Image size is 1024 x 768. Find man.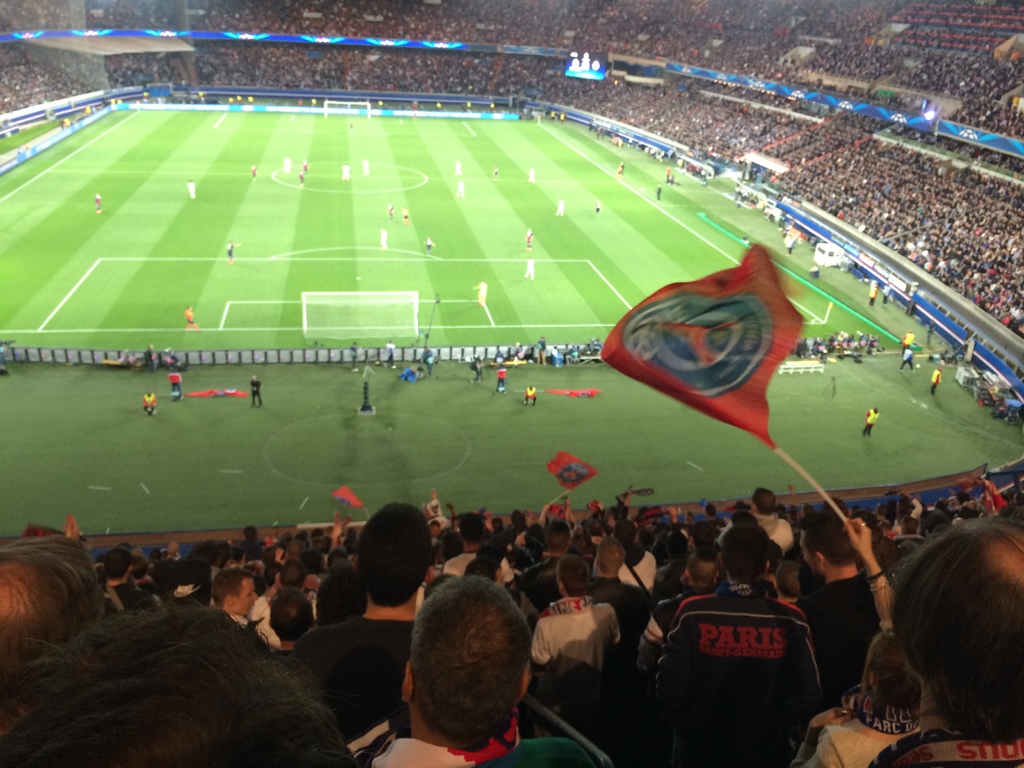
box(0, 596, 370, 767).
